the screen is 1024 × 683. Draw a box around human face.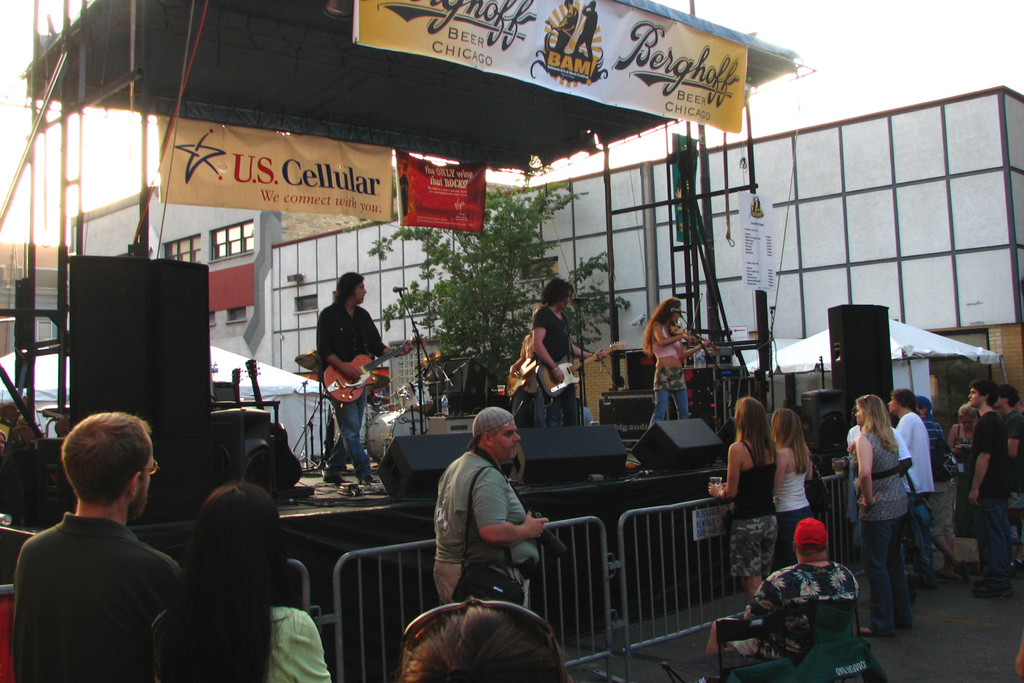
559, 287, 572, 309.
